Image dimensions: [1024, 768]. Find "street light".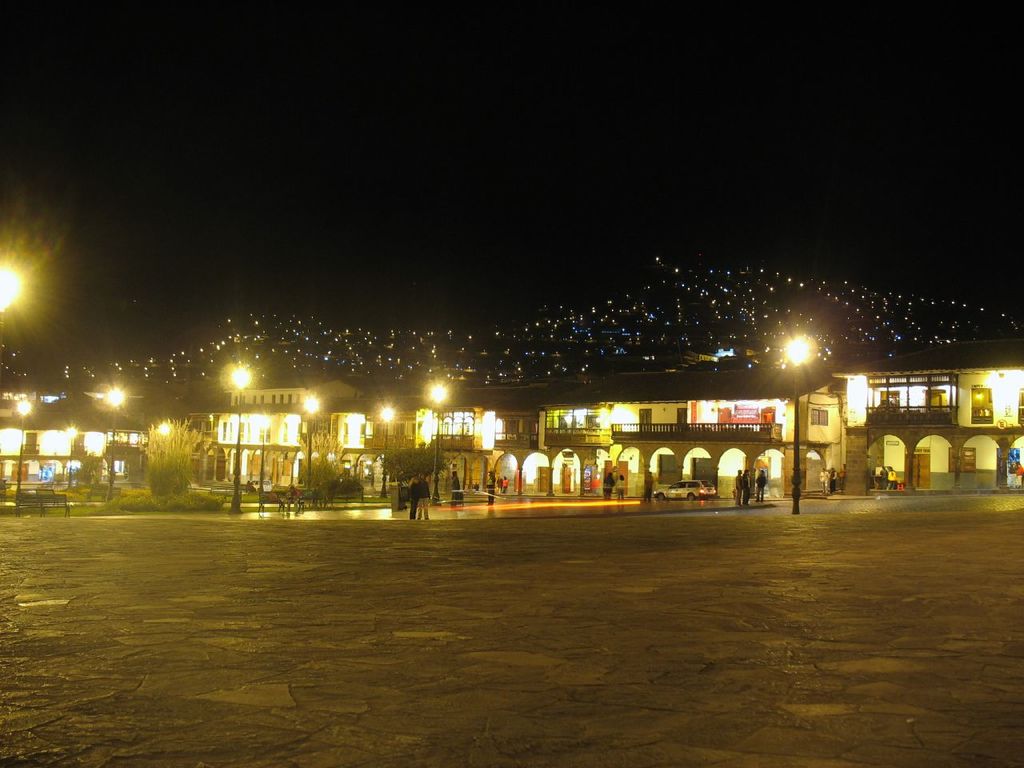
426, 381, 456, 505.
